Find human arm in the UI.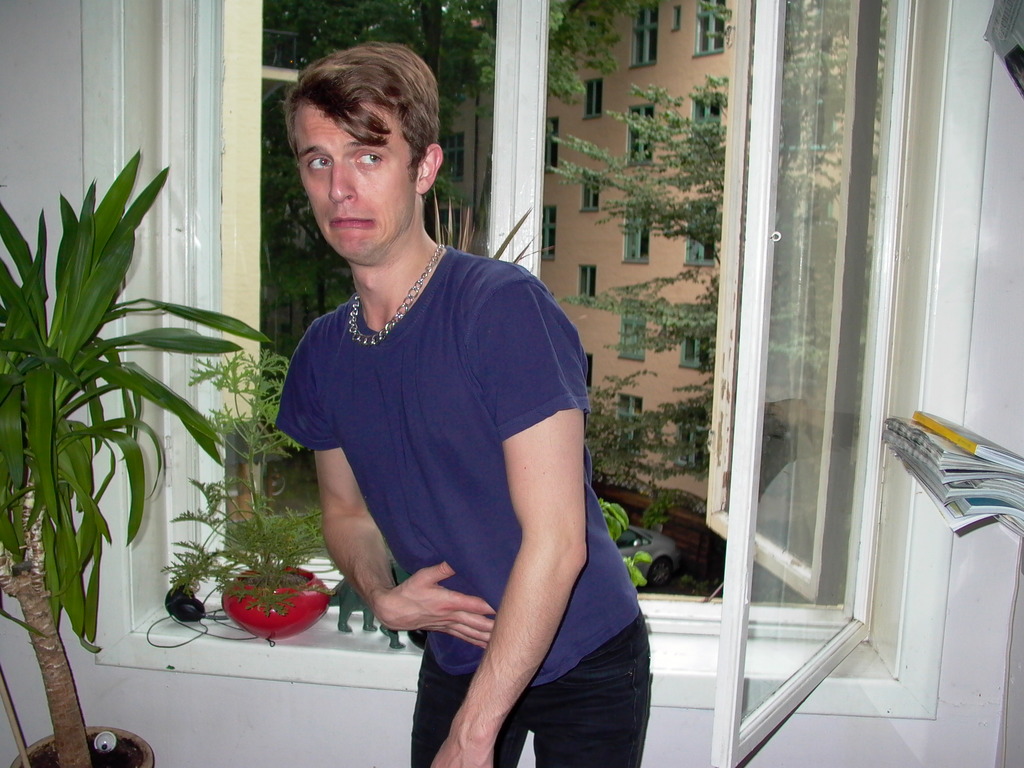
UI element at <bbox>271, 333, 497, 655</bbox>.
